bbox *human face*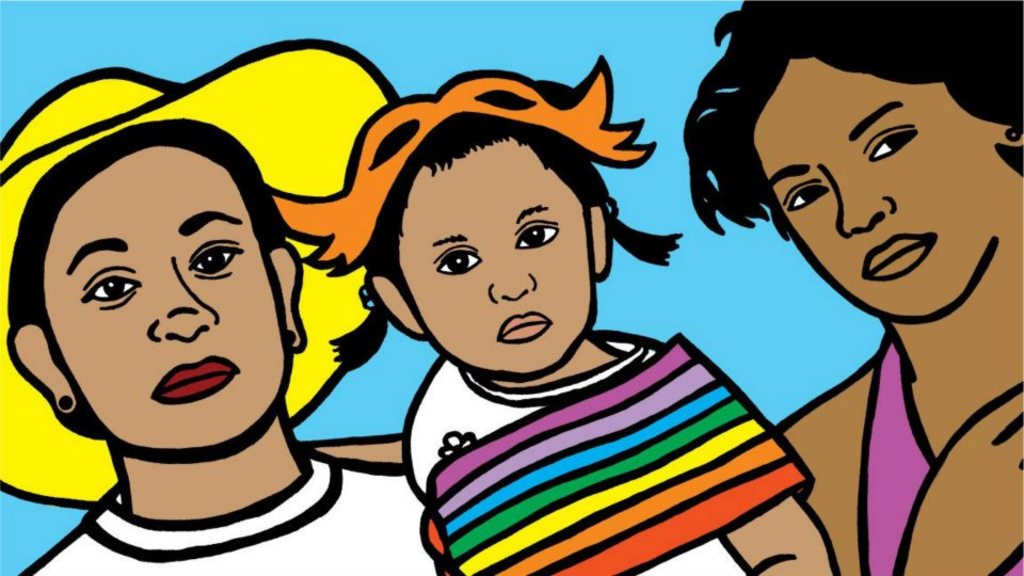
{"left": 754, "top": 53, "right": 991, "bottom": 315}
